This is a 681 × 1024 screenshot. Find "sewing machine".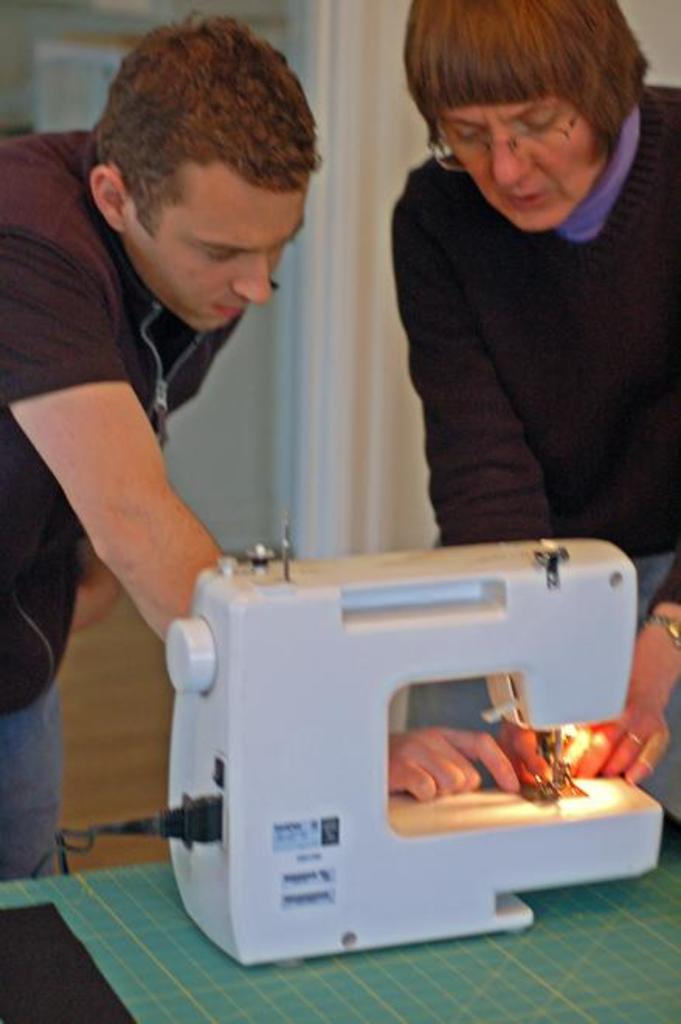
Bounding box: BBox(152, 507, 670, 960).
